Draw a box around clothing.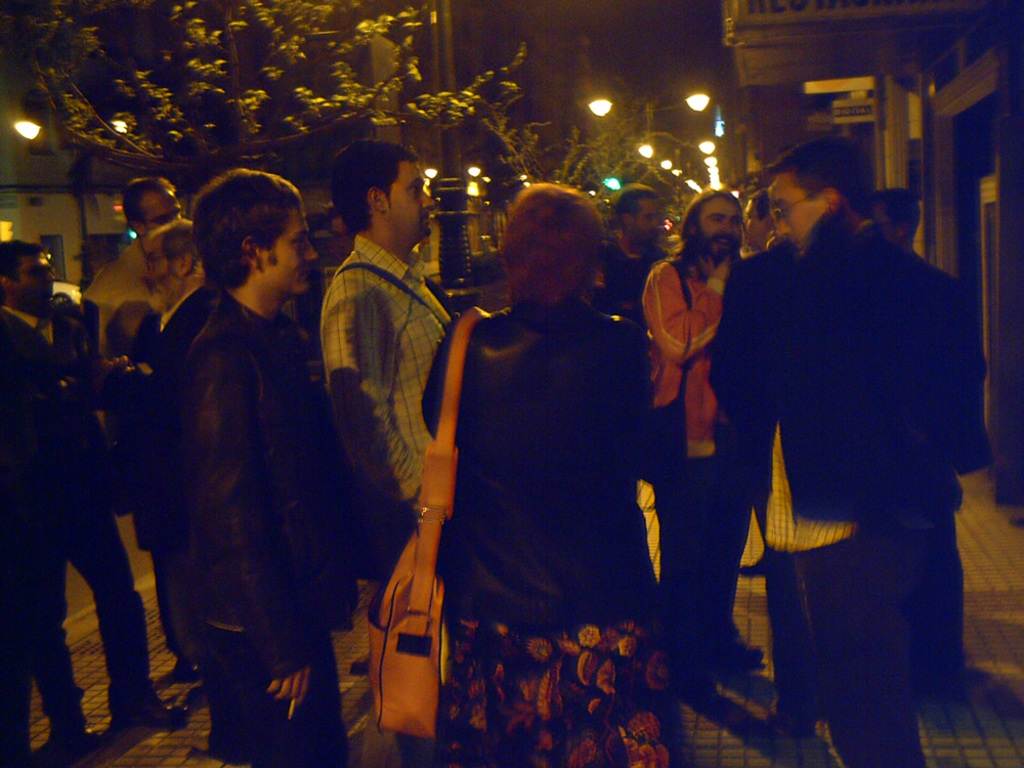
(left=88, top=238, right=142, bottom=316).
